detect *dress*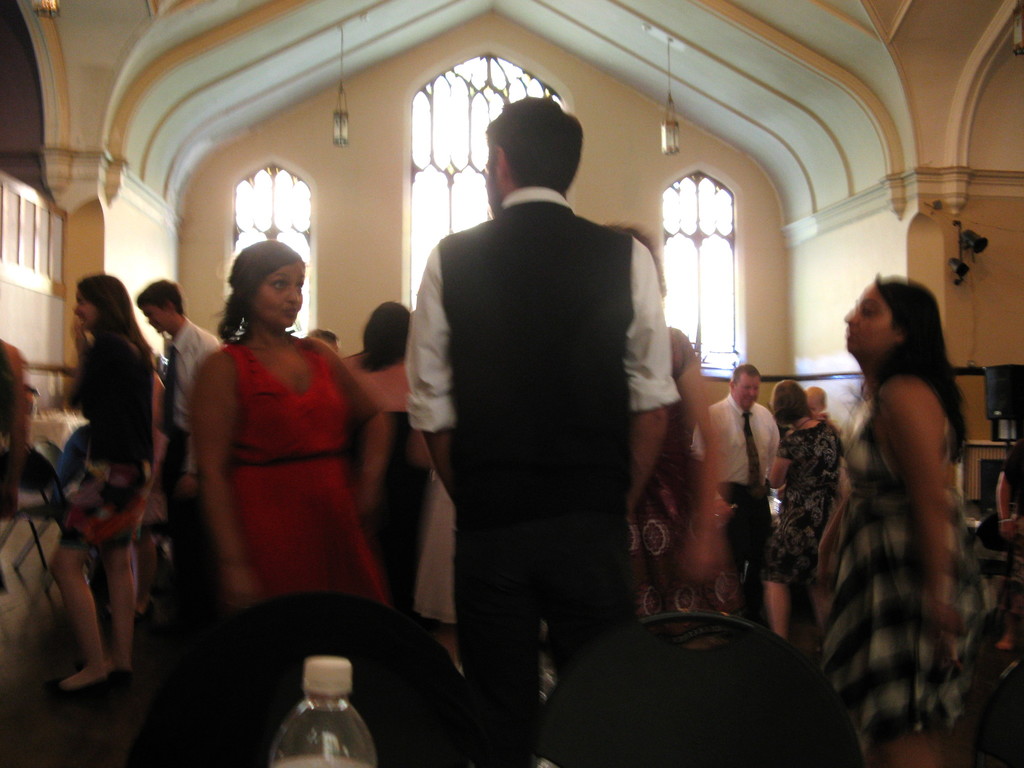
[366,412,435,610]
